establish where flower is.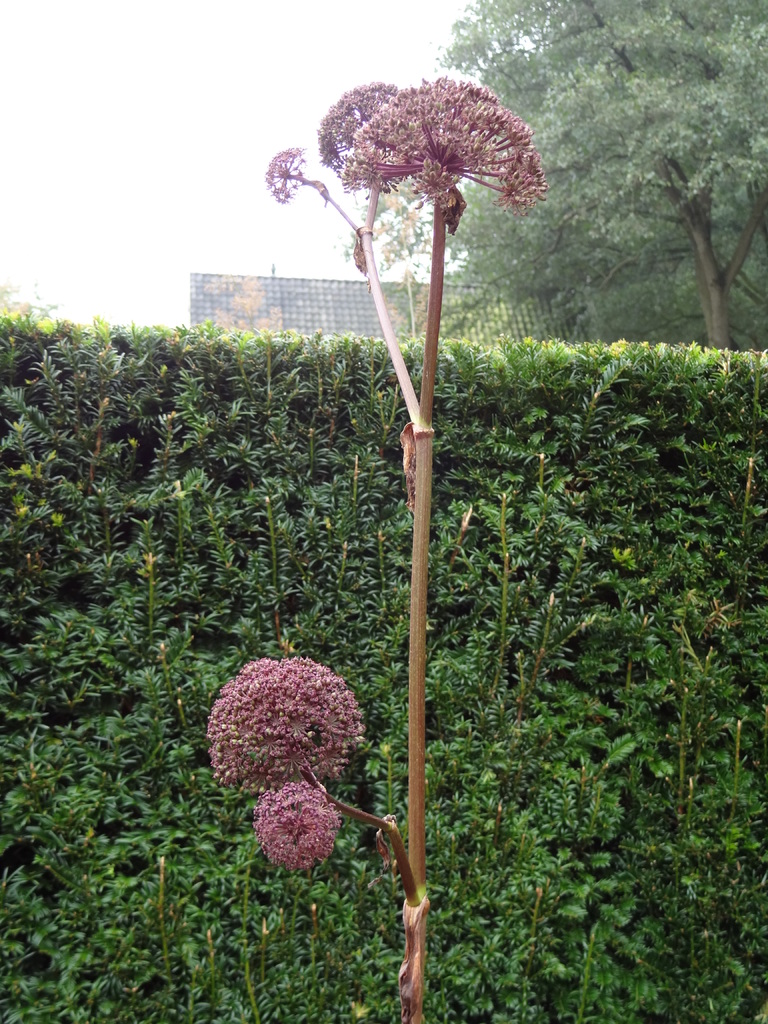
Established at bbox=[553, 339, 574, 365].
